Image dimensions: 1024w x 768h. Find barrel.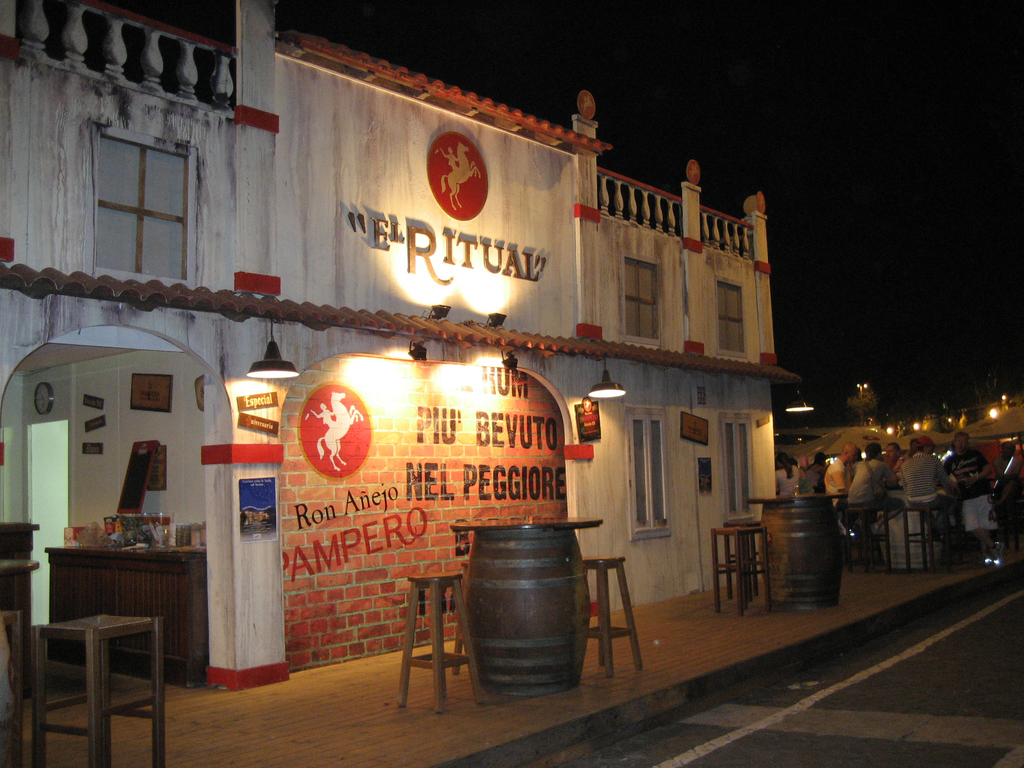
region(461, 529, 587, 701).
